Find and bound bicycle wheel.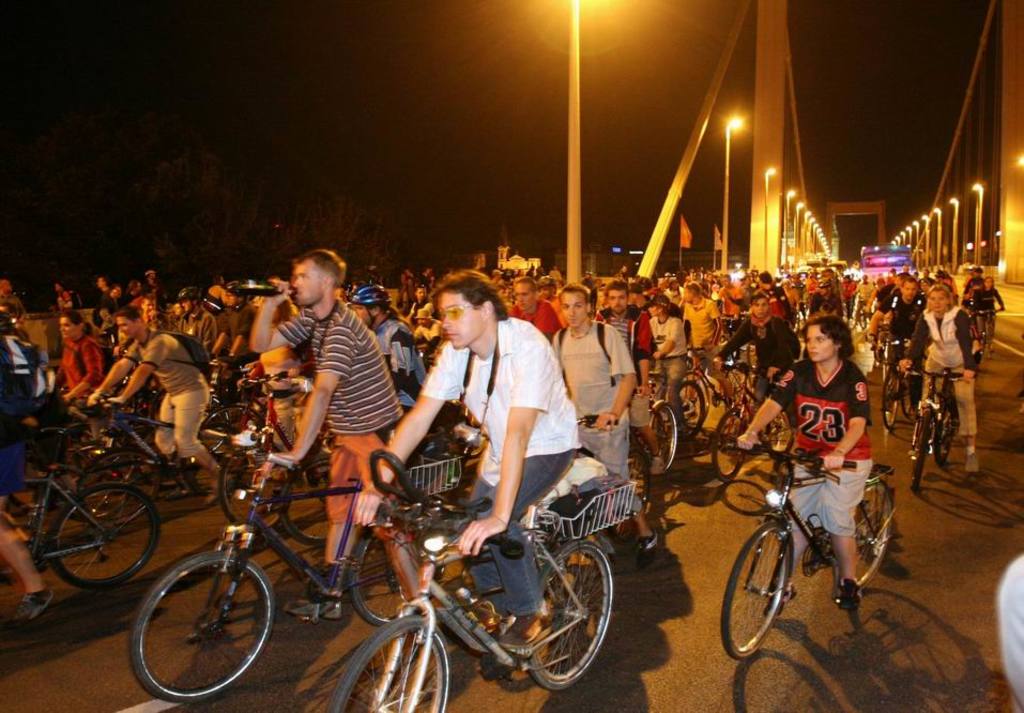
Bound: 746, 339, 762, 382.
